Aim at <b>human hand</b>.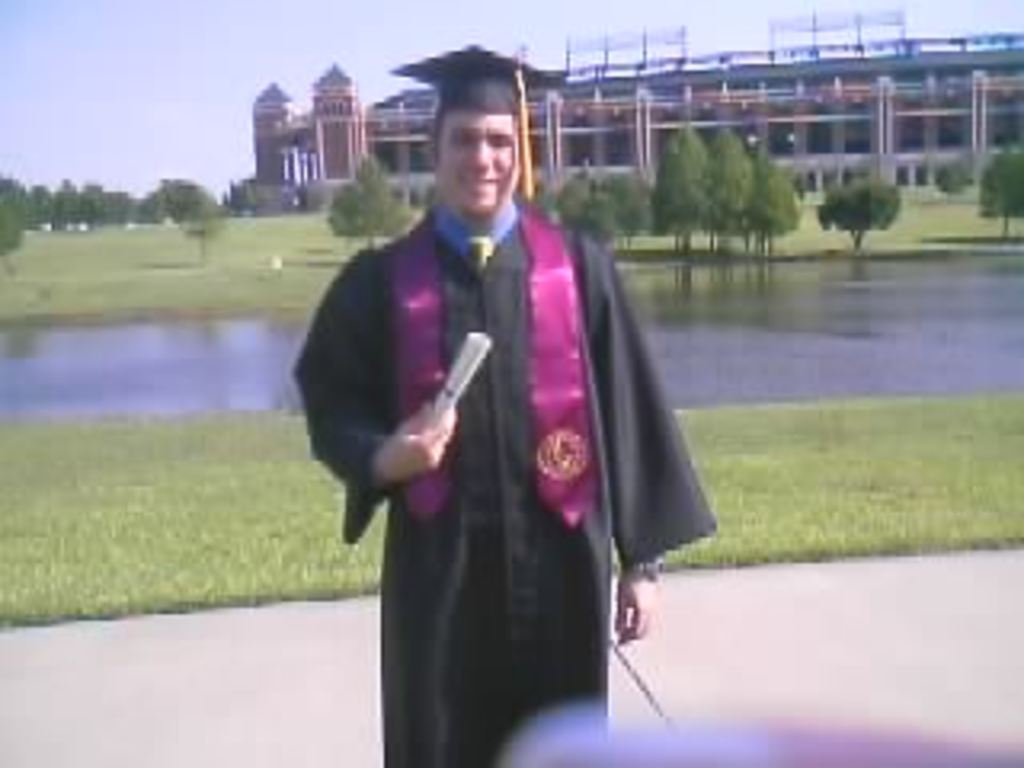
Aimed at select_region(365, 390, 467, 483).
